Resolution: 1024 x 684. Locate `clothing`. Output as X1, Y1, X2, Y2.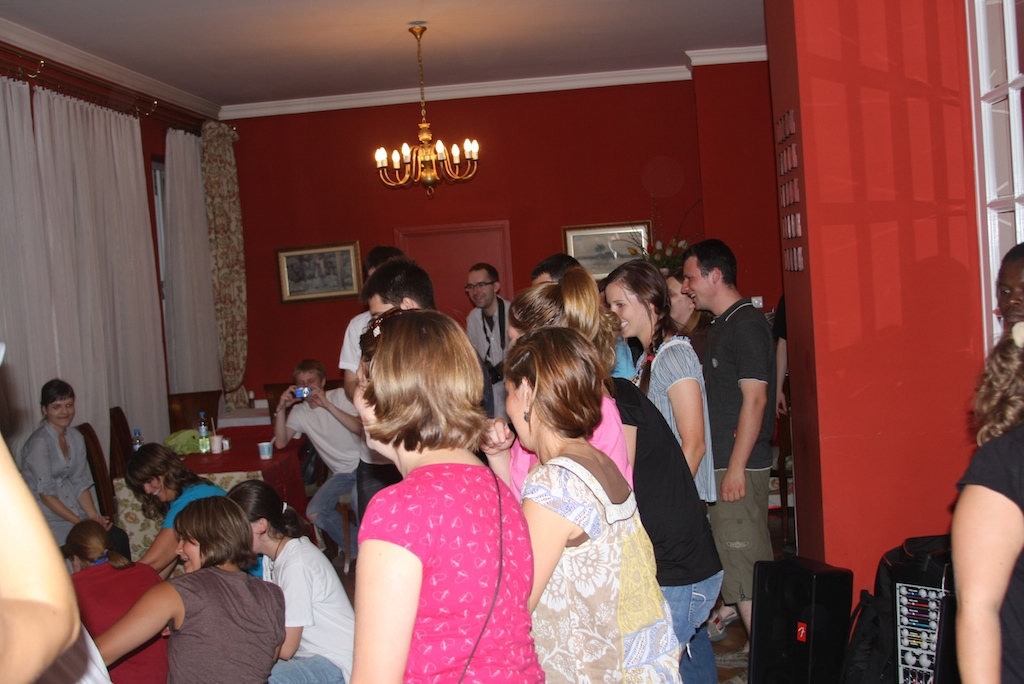
171, 559, 292, 683.
